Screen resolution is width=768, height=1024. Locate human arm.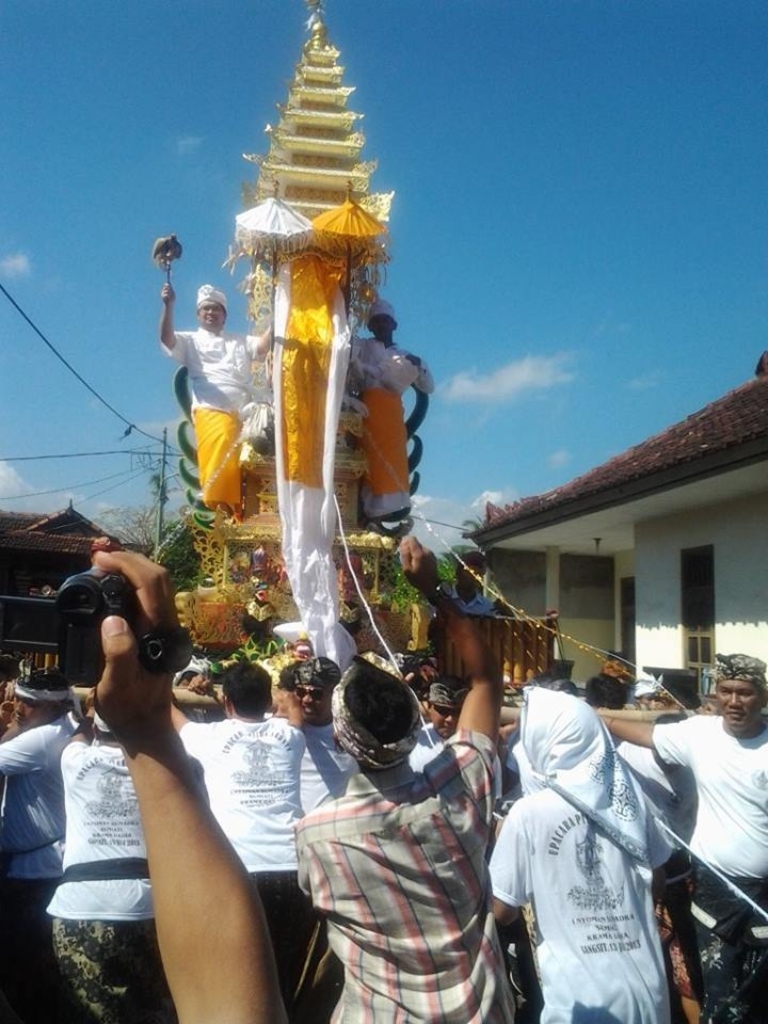
bbox(409, 548, 500, 748).
